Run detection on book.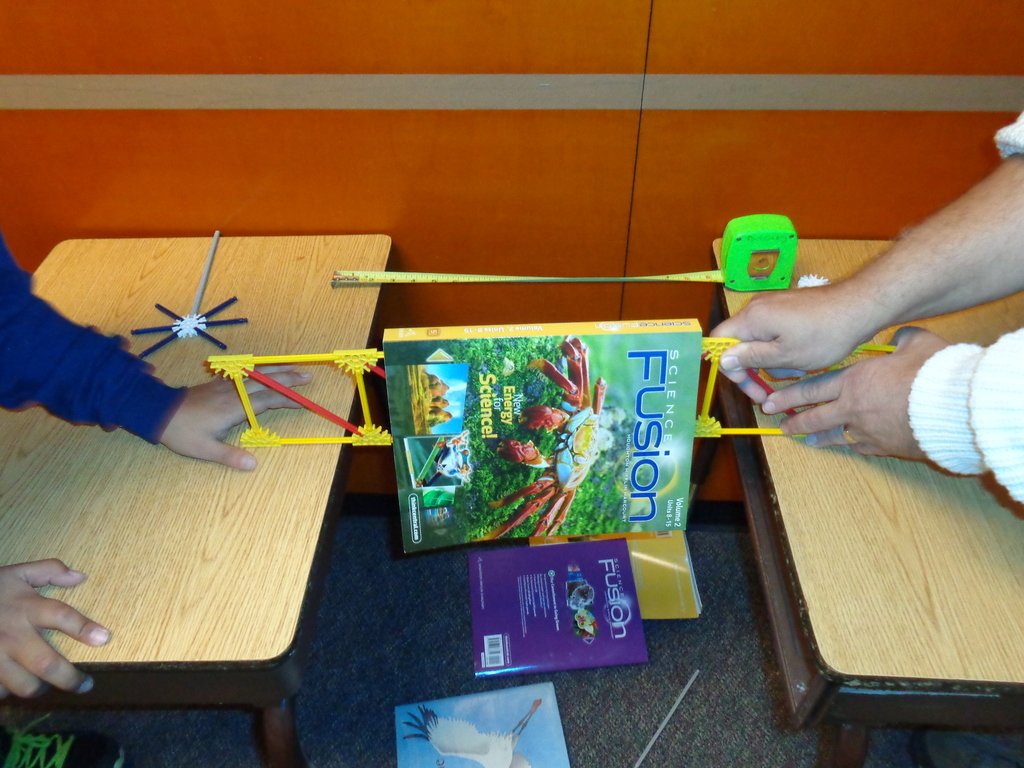
Result: select_region(383, 316, 694, 548).
